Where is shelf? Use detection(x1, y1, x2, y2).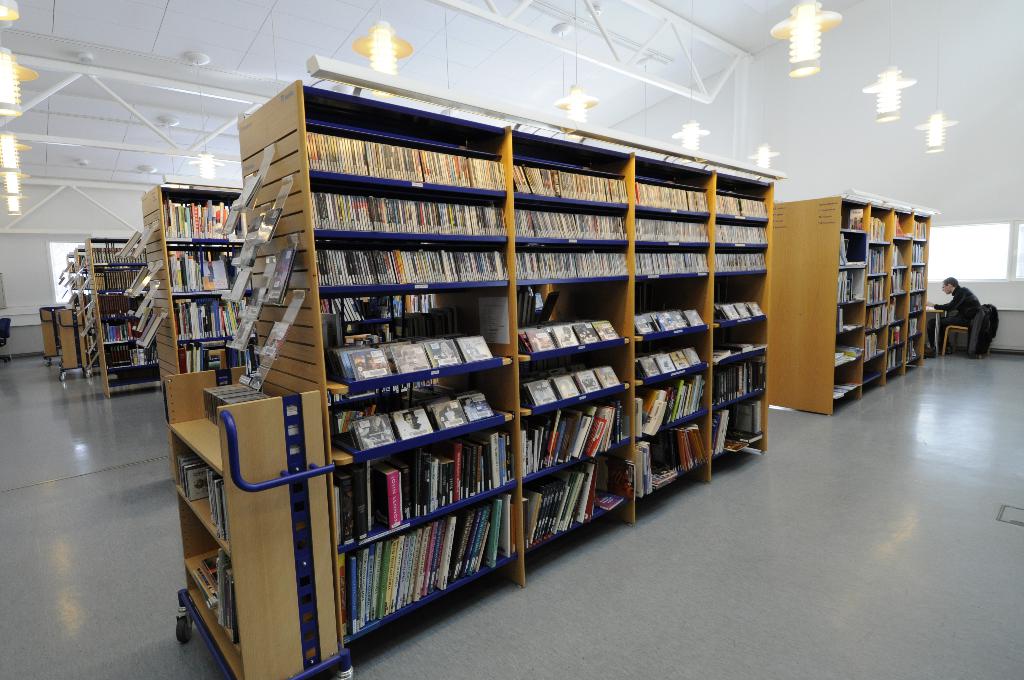
detection(61, 252, 101, 373).
